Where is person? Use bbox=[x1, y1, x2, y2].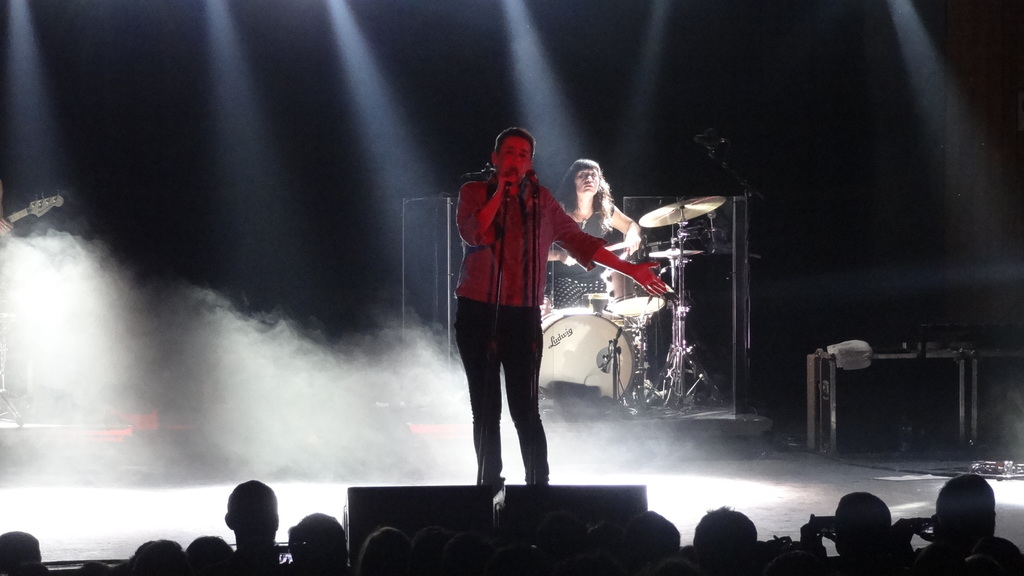
bbox=[551, 151, 640, 306].
